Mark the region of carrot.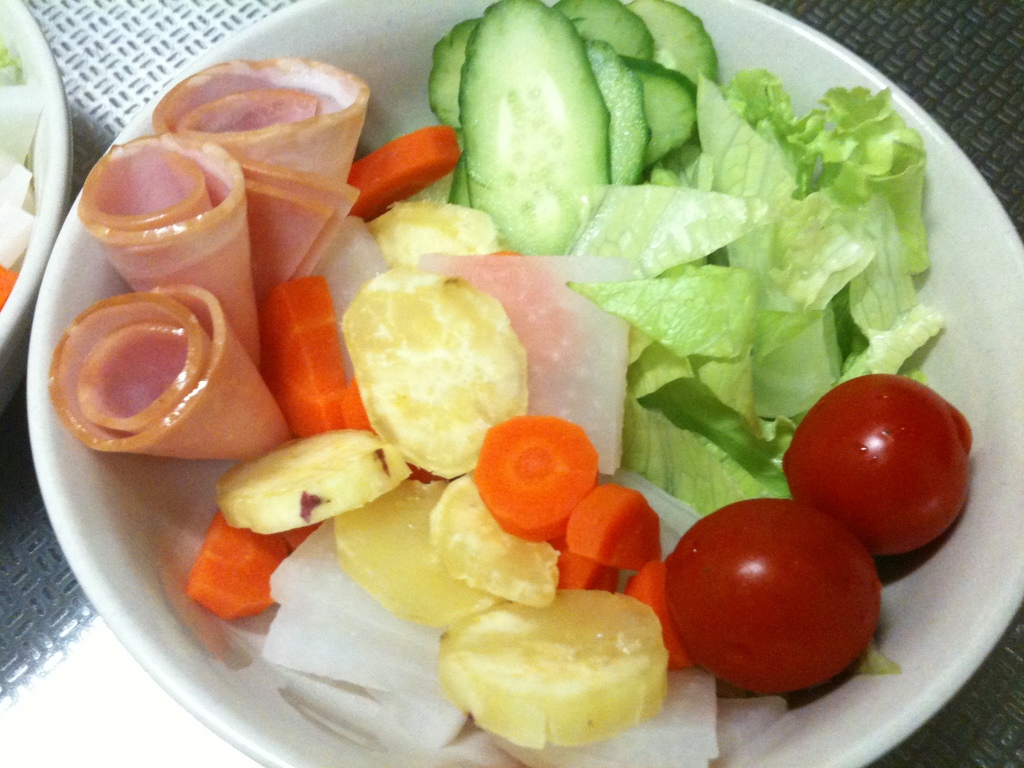
Region: detection(625, 557, 696, 671).
